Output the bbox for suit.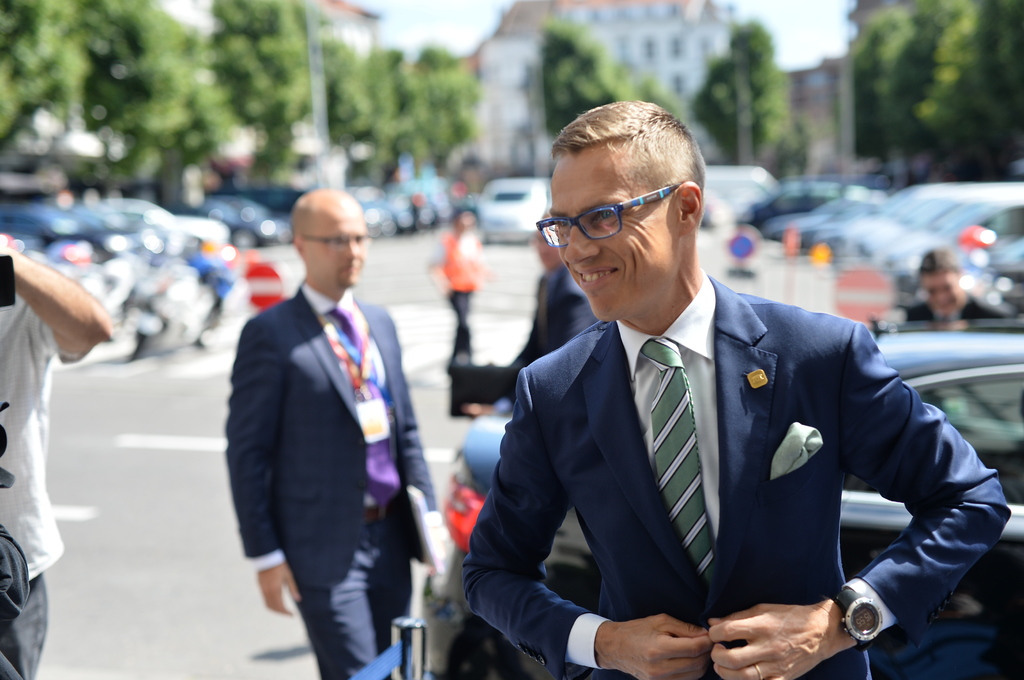
box=[225, 280, 439, 679].
